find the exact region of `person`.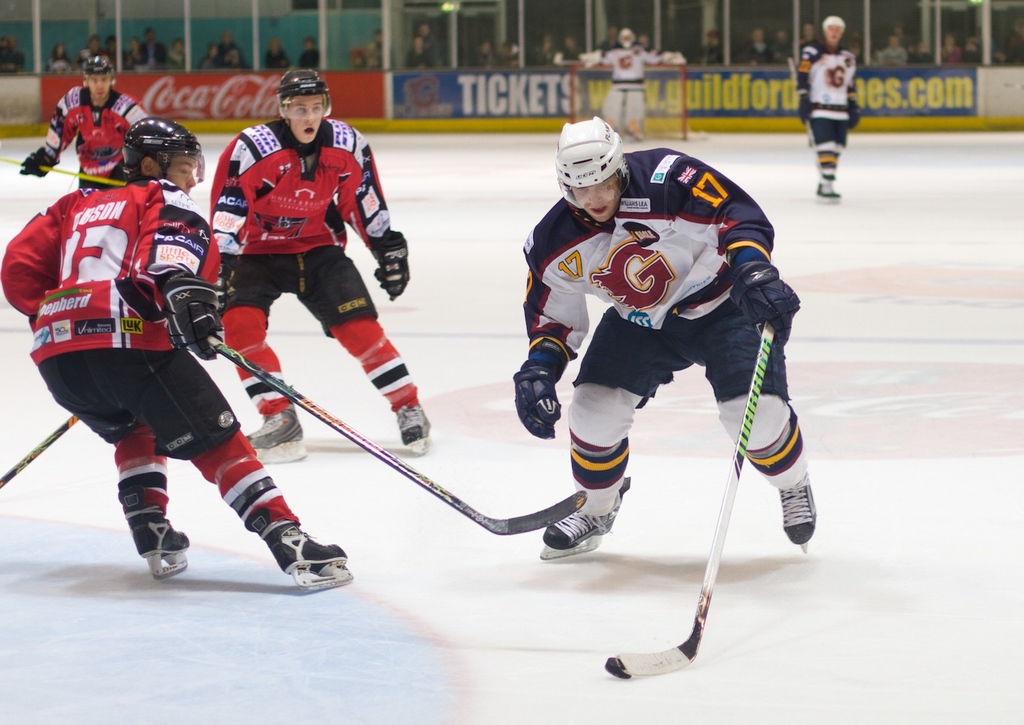
Exact region: [x1=122, y1=50, x2=141, y2=70].
